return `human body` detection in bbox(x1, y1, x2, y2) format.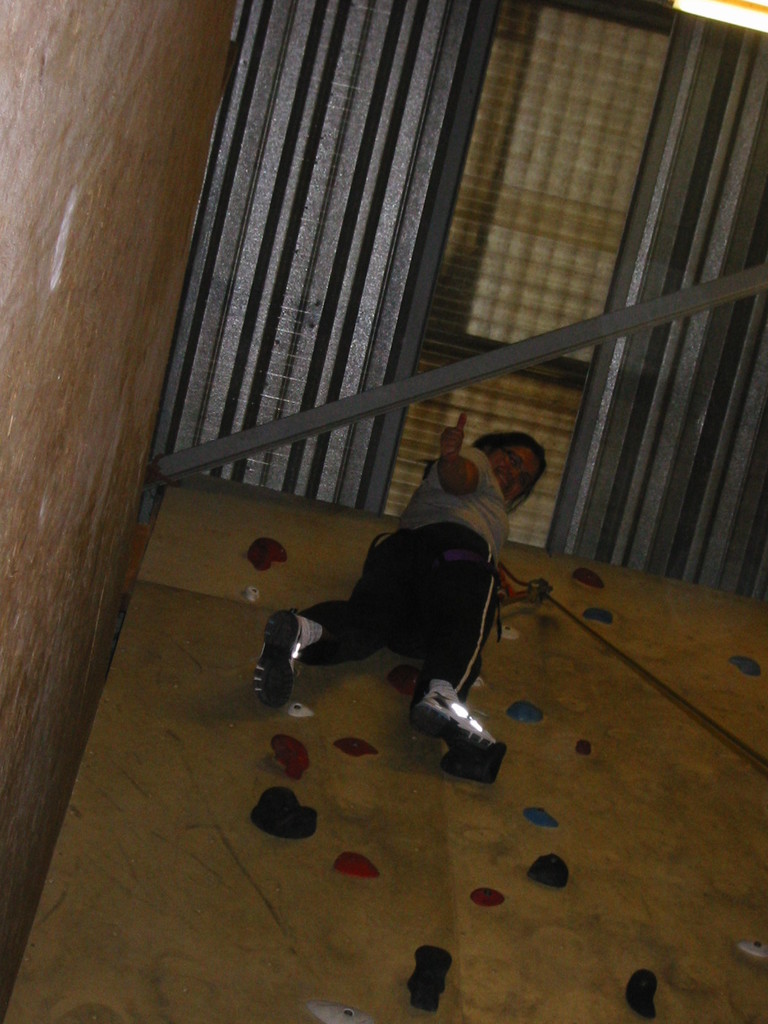
bbox(262, 422, 540, 751).
